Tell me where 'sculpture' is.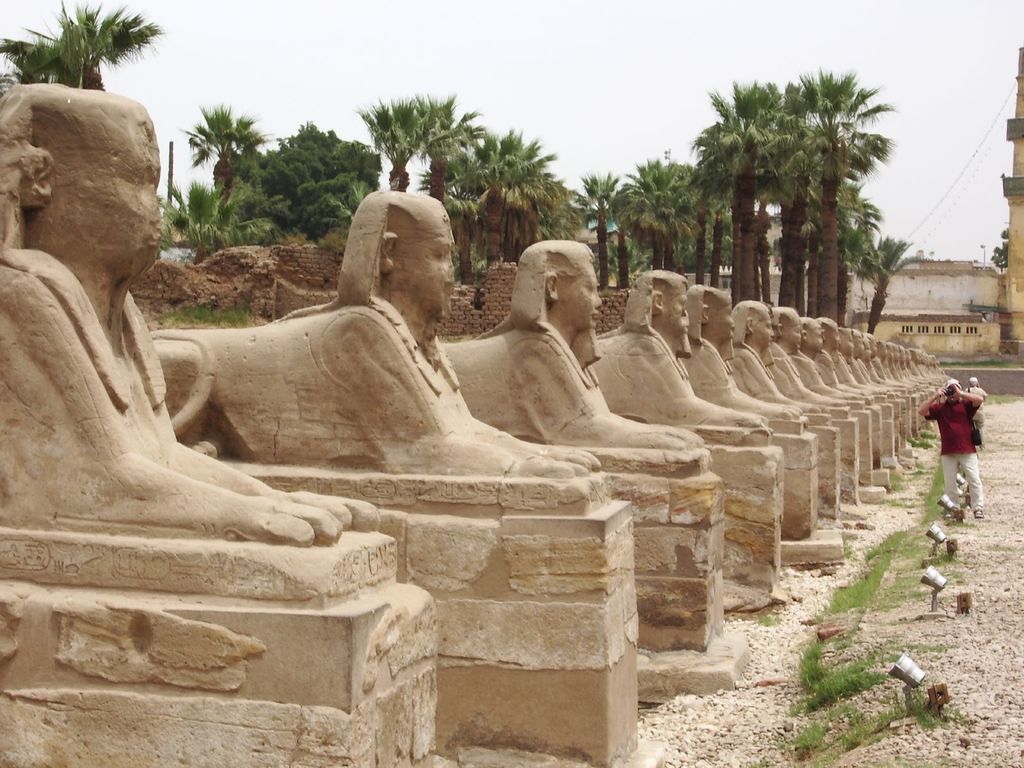
'sculpture' is at 829:318:876:401.
